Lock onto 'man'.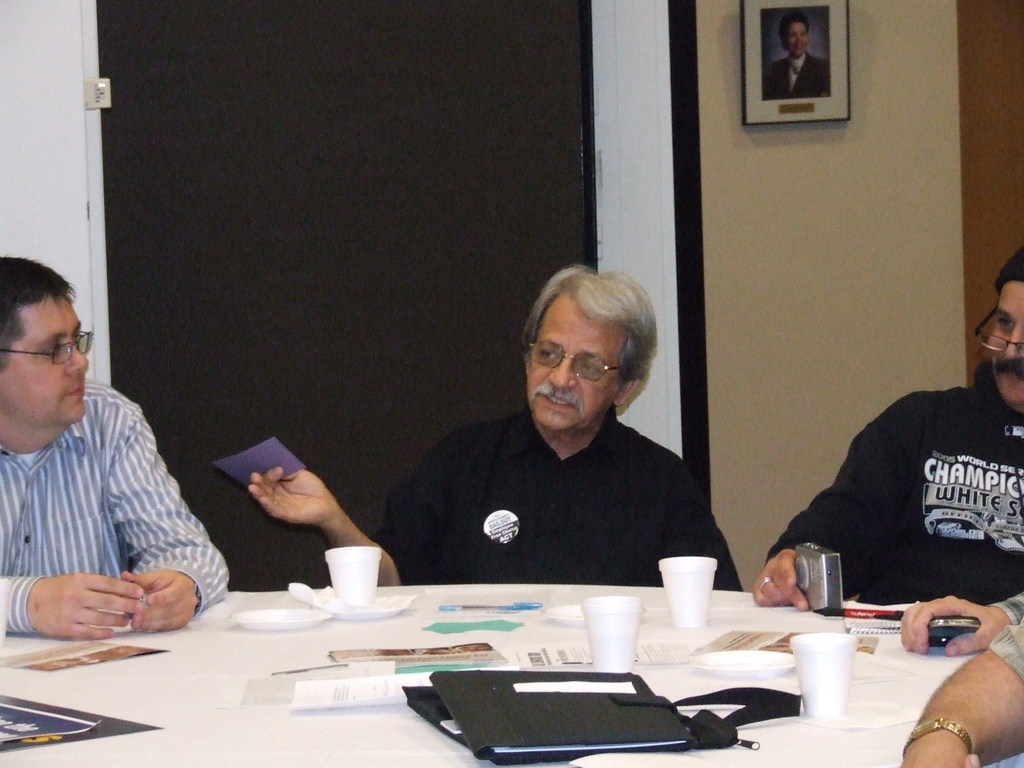
Locked: (0,269,232,651).
